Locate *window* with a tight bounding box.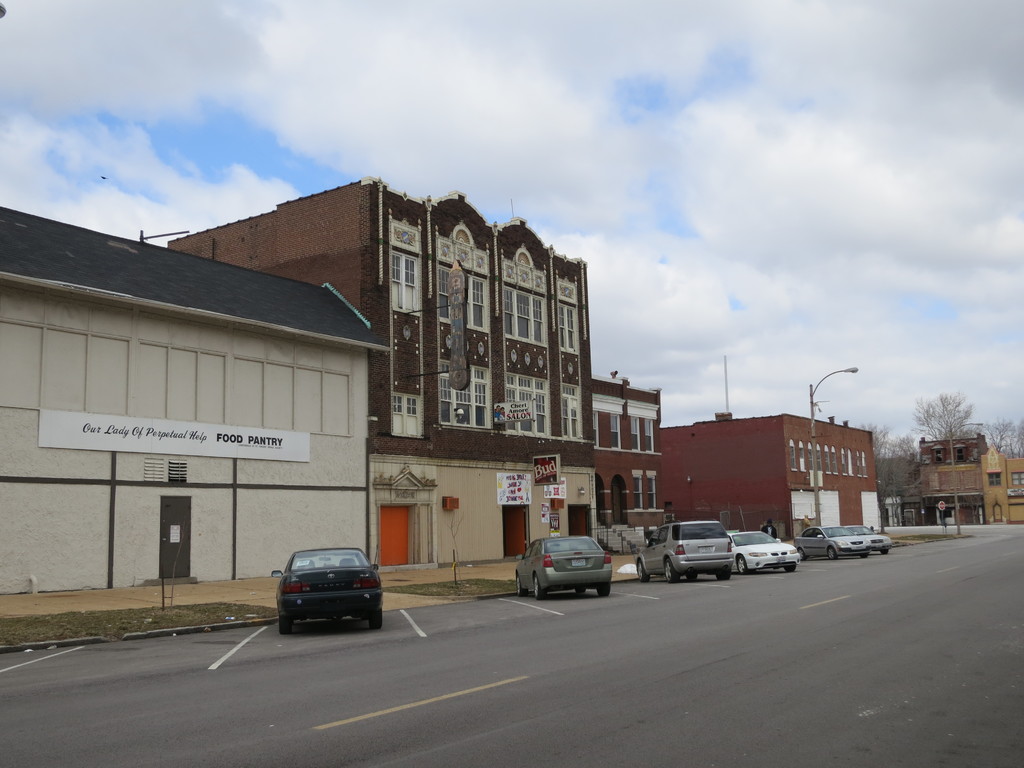
808 440 819 472.
